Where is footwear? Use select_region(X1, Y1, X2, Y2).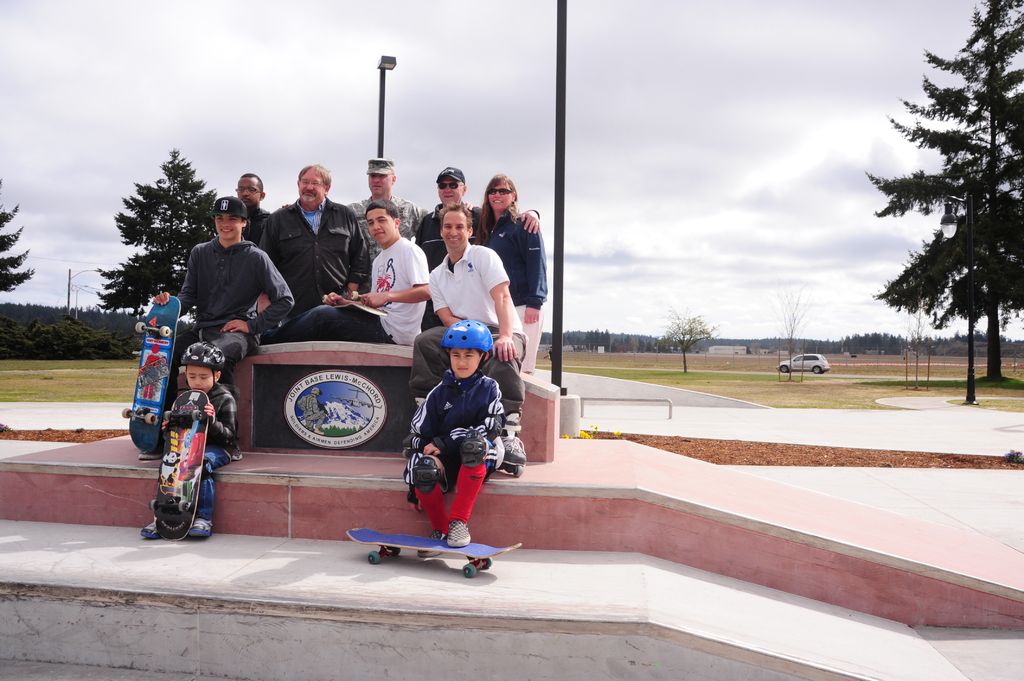
select_region(444, 522, 473, 551).
